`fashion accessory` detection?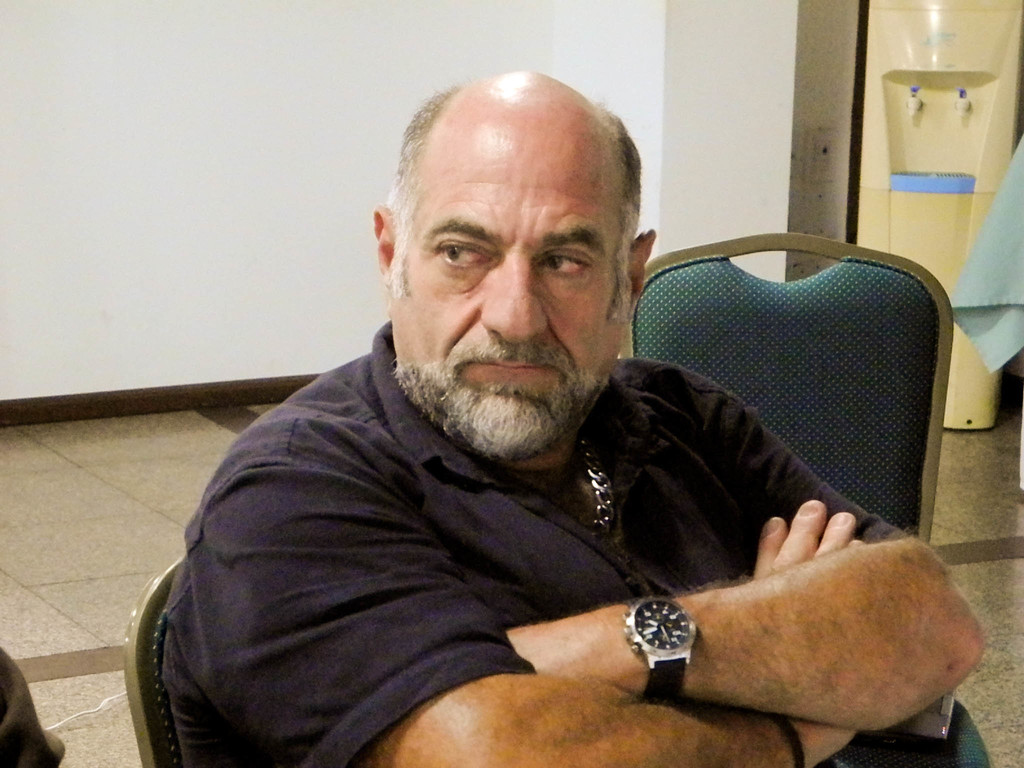
select_region(589, 421, 617, 545)
